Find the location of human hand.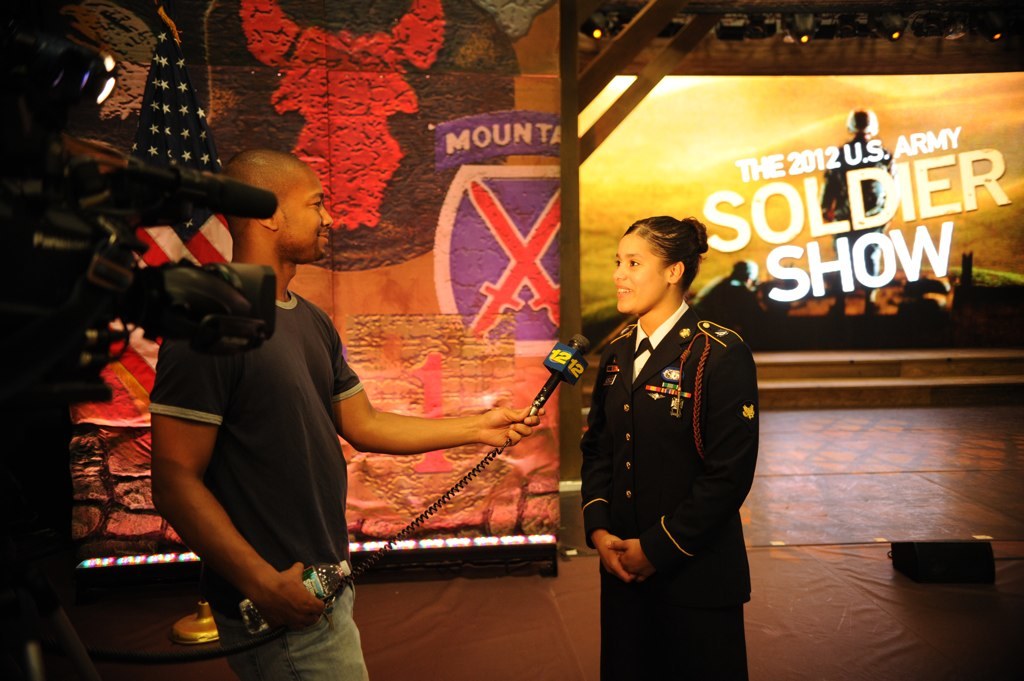
Location: <box>593,531,626,586</box>.
